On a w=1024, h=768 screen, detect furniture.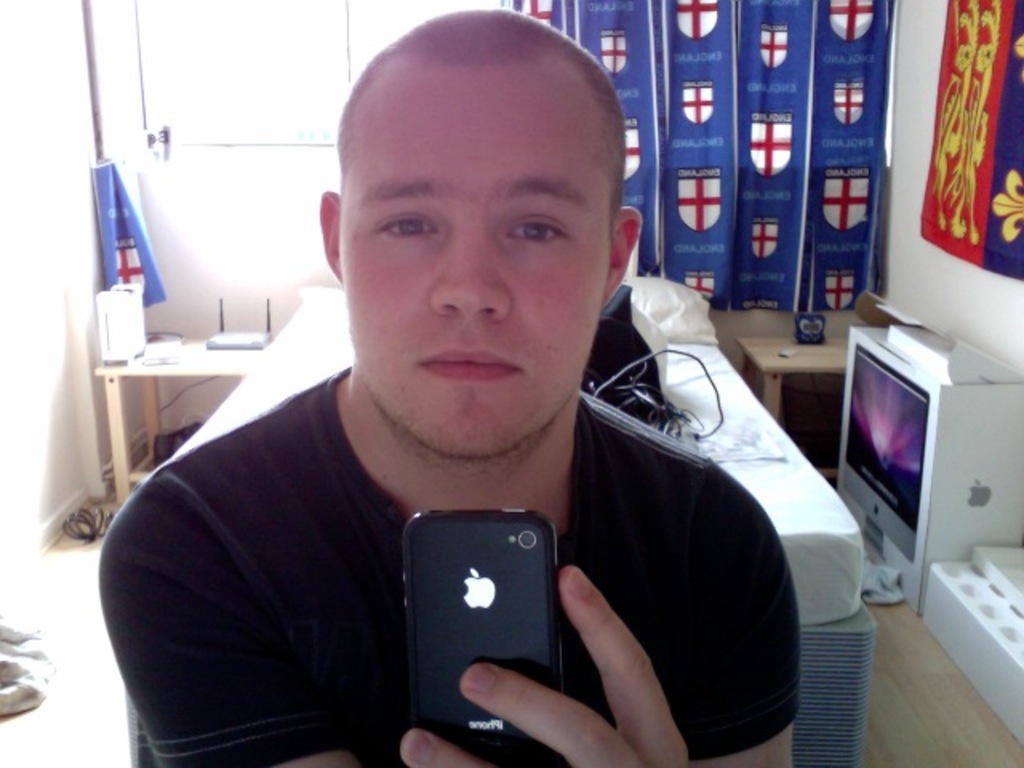
96 339 267 510.
